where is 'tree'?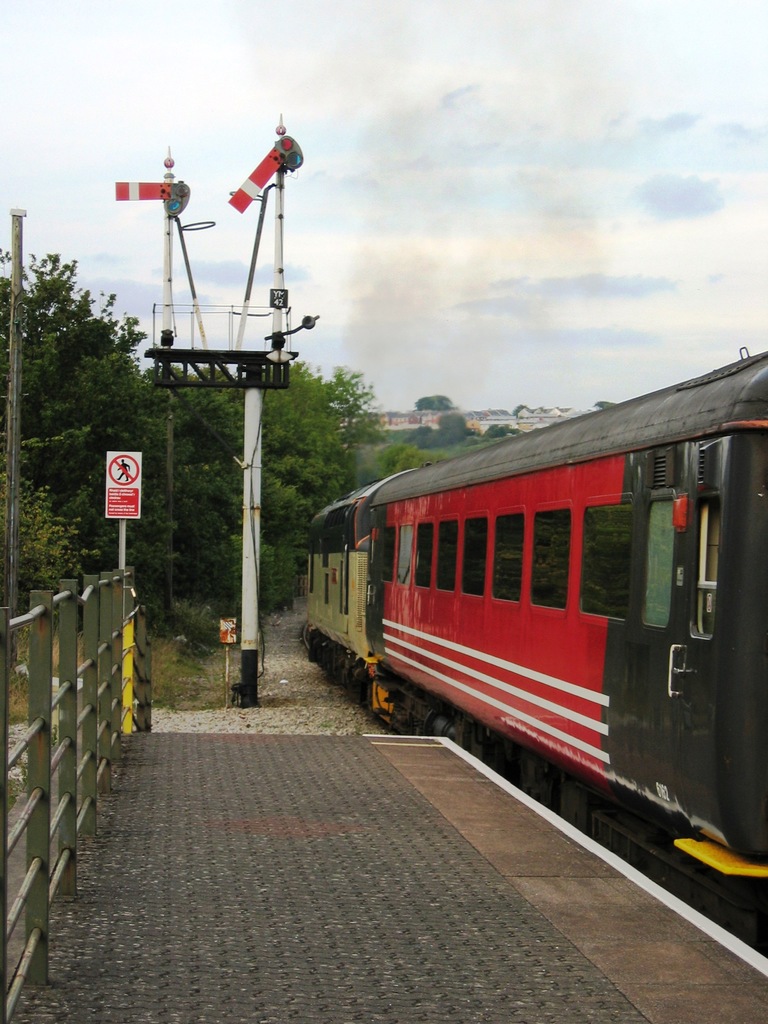
415 392 457 412.
